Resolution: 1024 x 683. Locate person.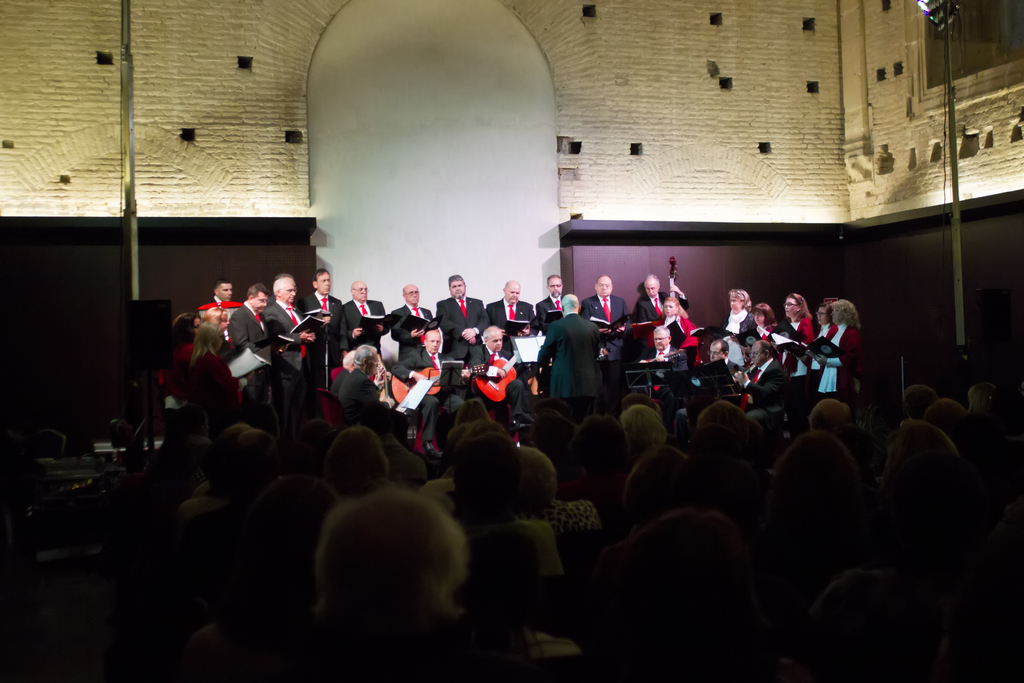
465/329/532/440.
